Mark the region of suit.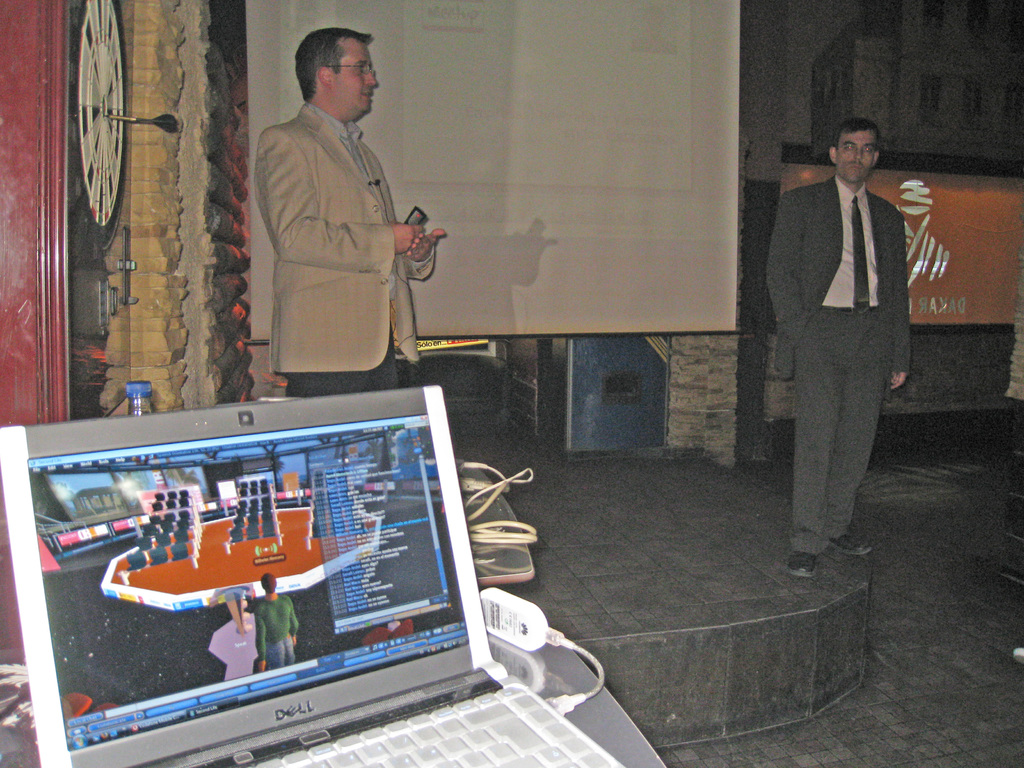
Region: select_region(759, 197, 899, 580).
